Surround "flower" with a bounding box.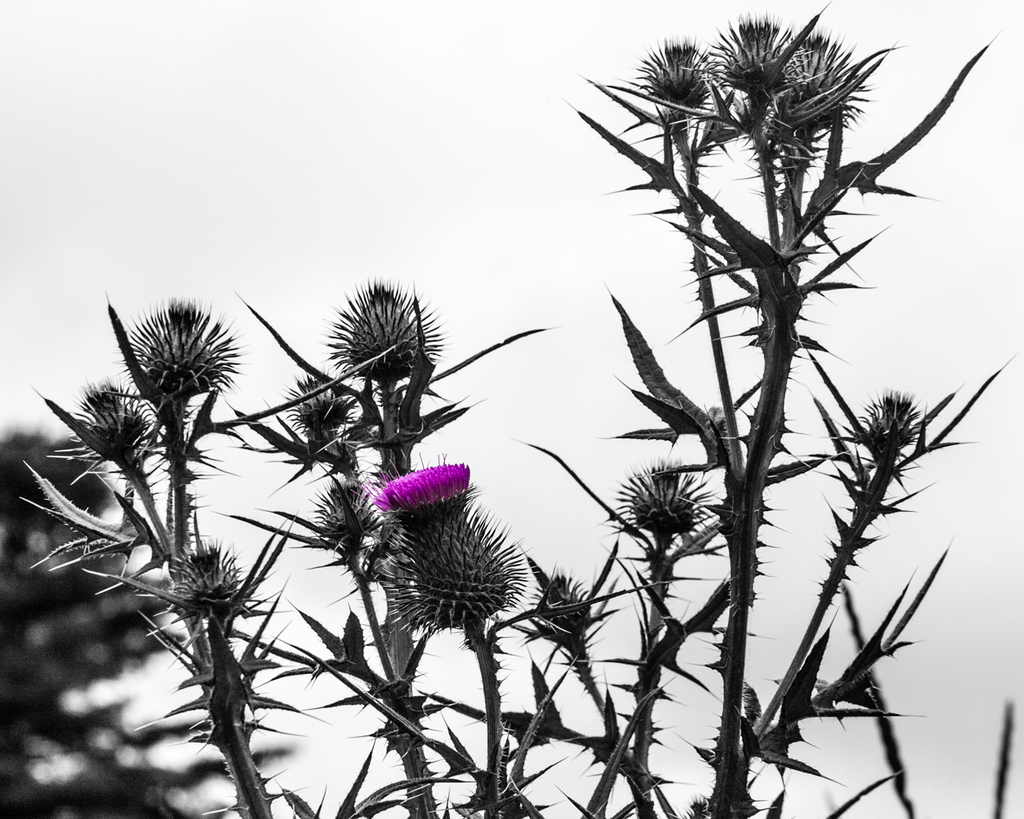
856/389/924/457.
